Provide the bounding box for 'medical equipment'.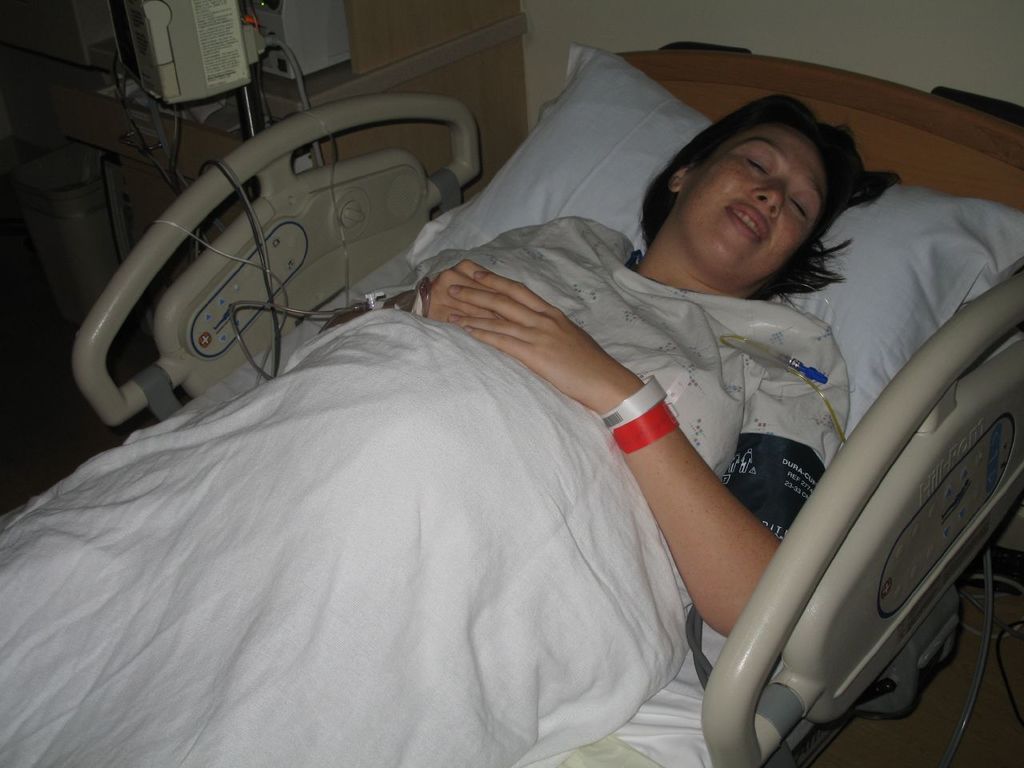
bbox(248, 0, 354, 102).
